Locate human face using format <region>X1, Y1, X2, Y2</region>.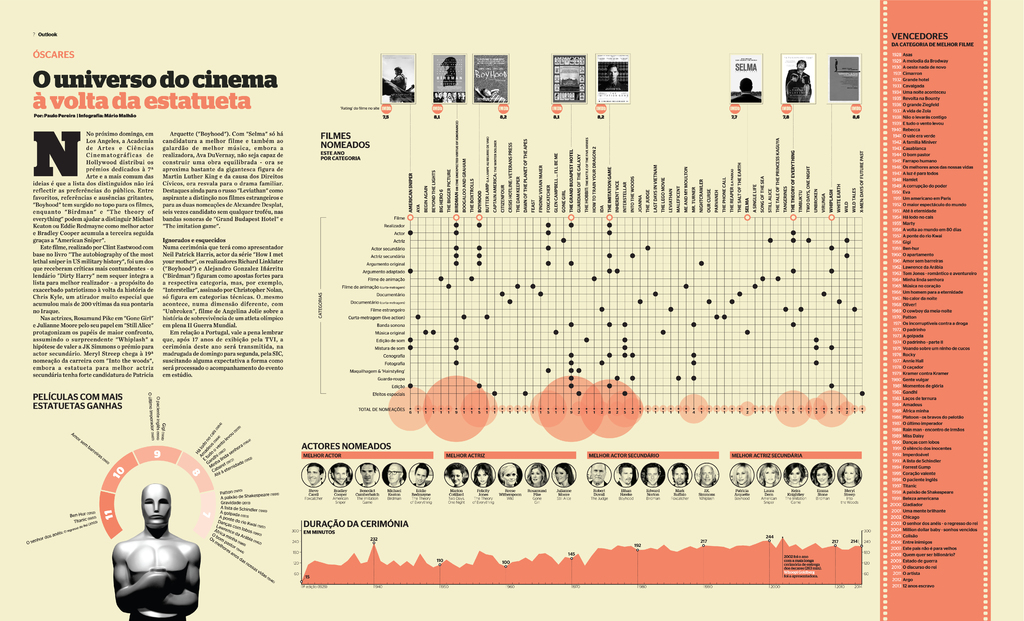
<region>140, 487, 172, 536</region>.
